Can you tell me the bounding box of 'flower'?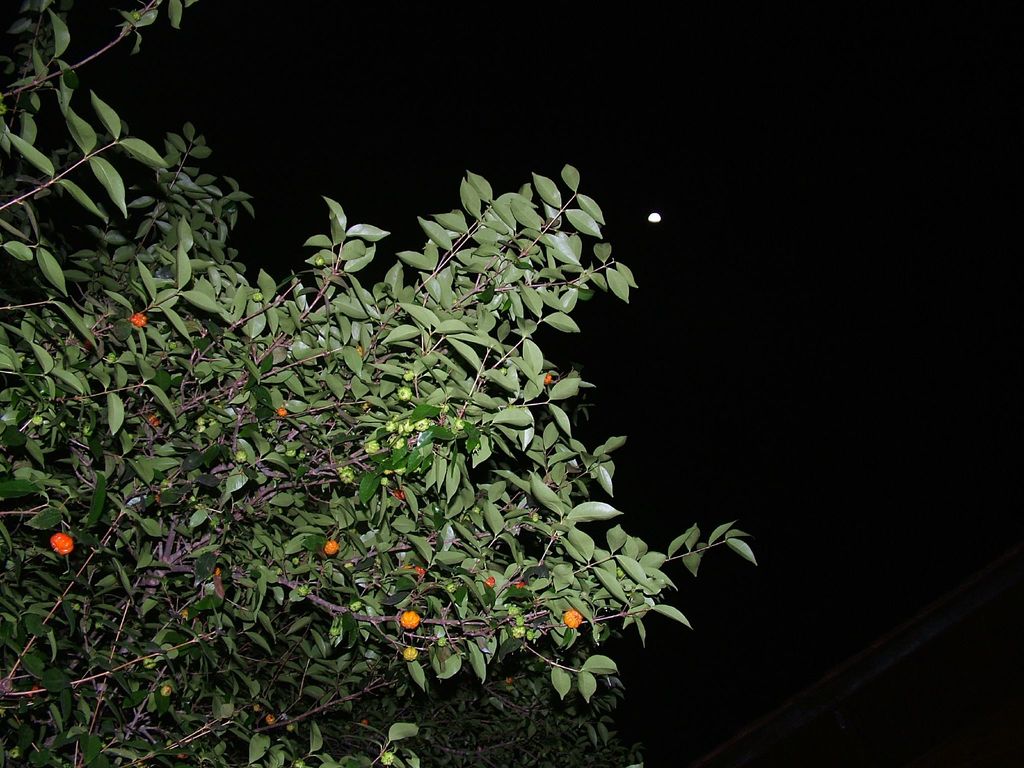
left=404, top=645, right=422, bottom=661.
